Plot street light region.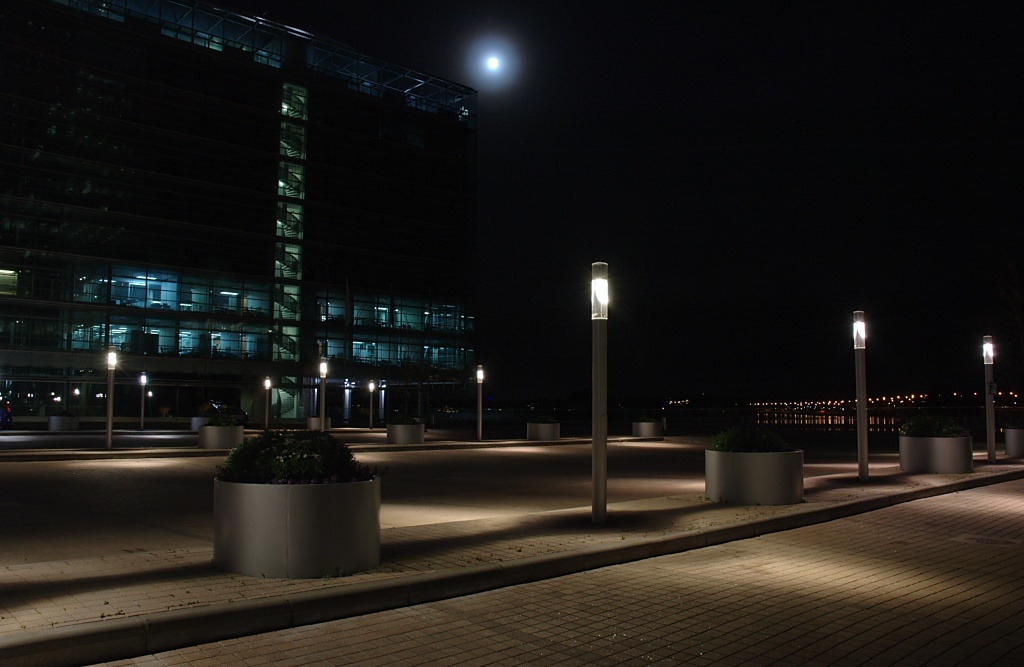
Plotted at Rect(136, 372, 150, 436).
